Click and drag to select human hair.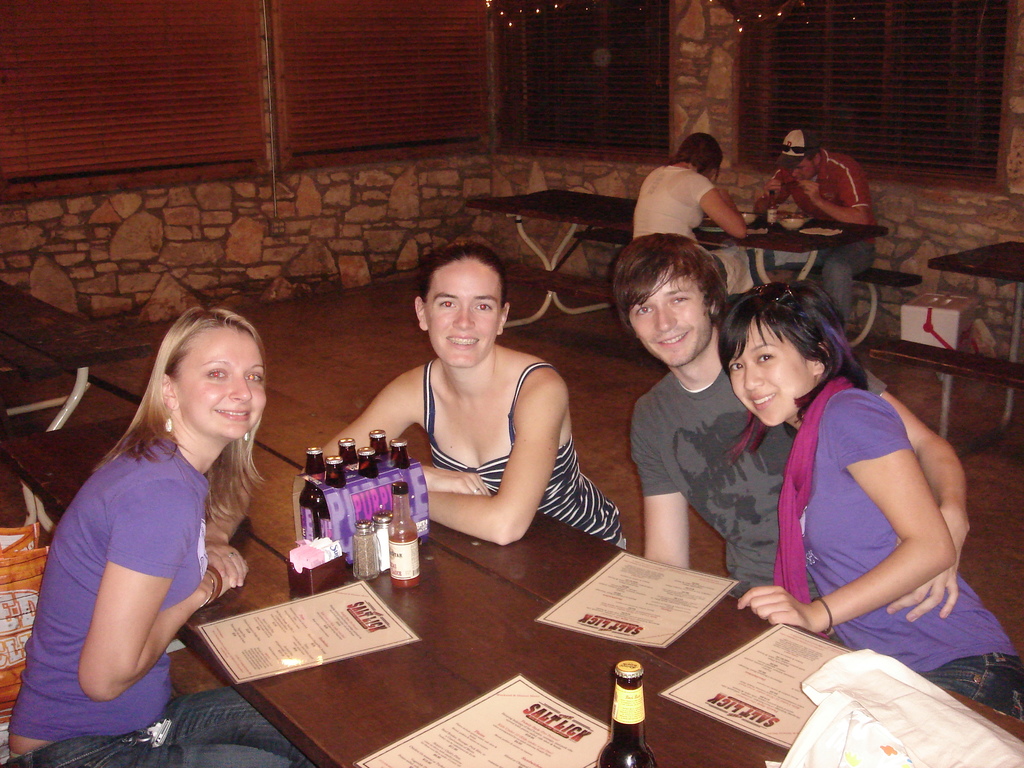
Selection: x1=106, y1=306, x2=266, y2=548.
